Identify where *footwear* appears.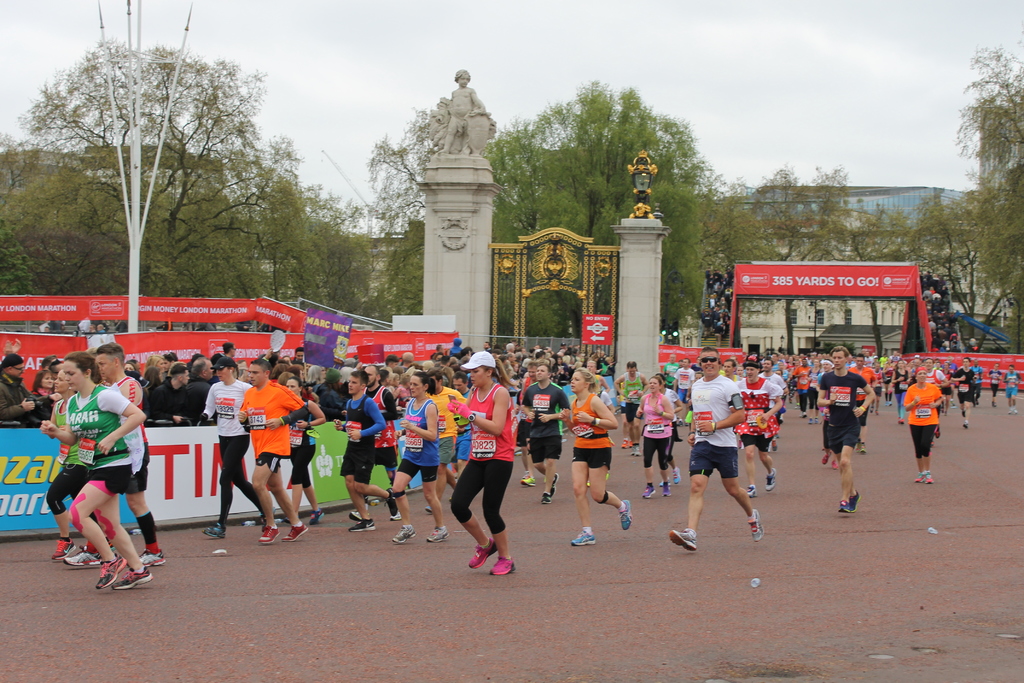
Appears at [669,523,702,552].
